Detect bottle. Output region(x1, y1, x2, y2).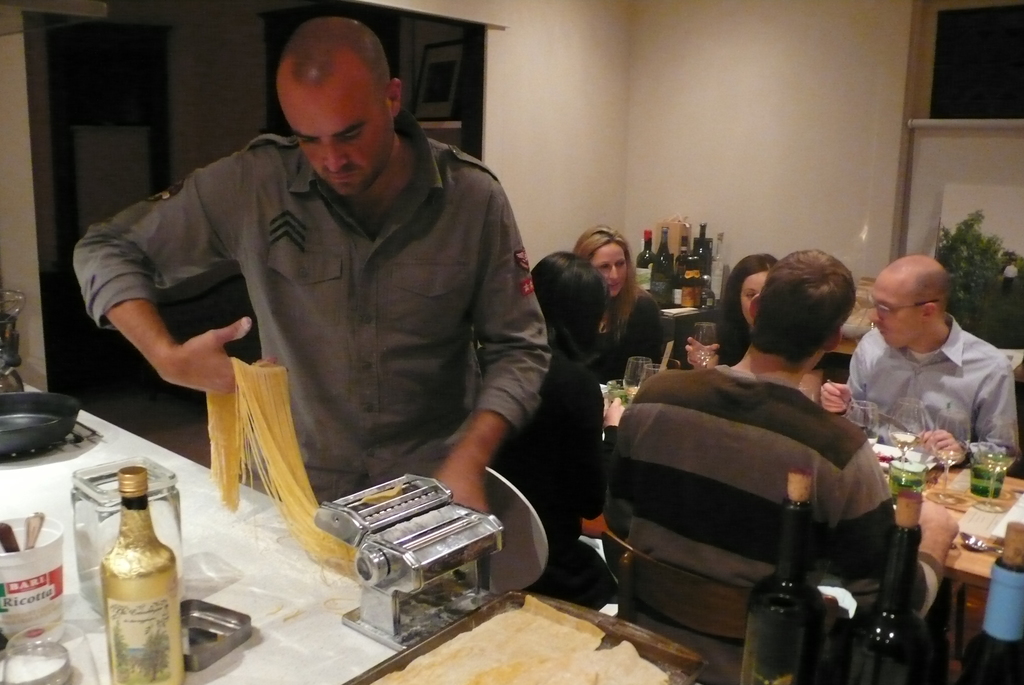
region(650, 225, 671, 309).
